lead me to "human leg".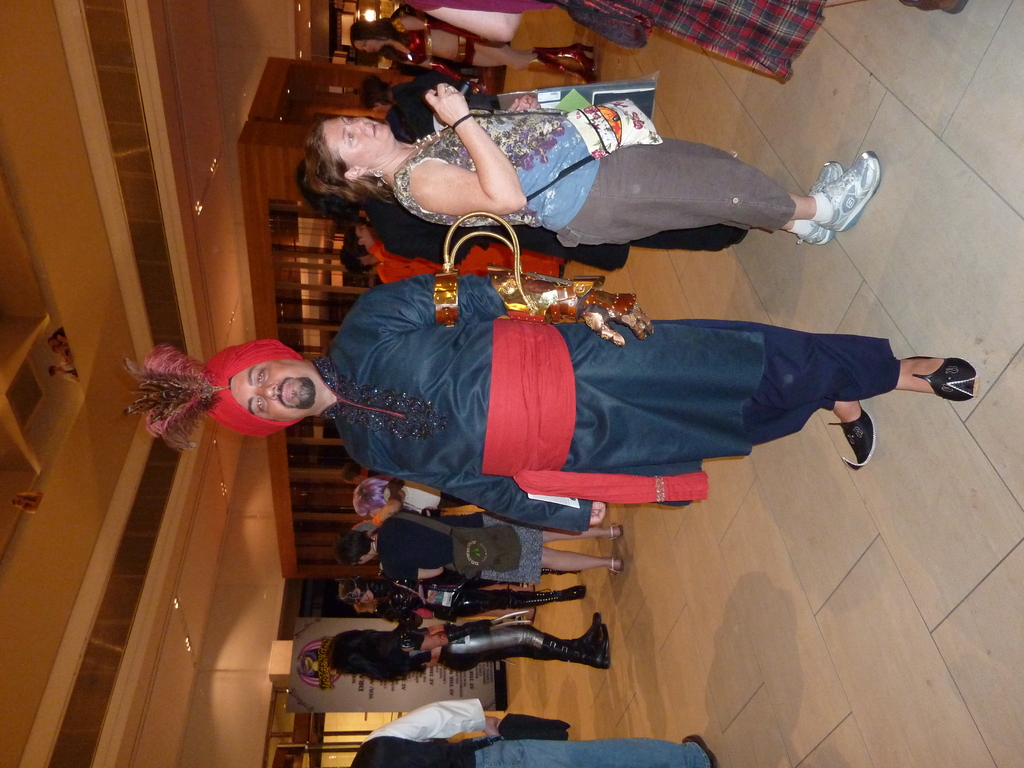
Lead to 537 550 622 573.
